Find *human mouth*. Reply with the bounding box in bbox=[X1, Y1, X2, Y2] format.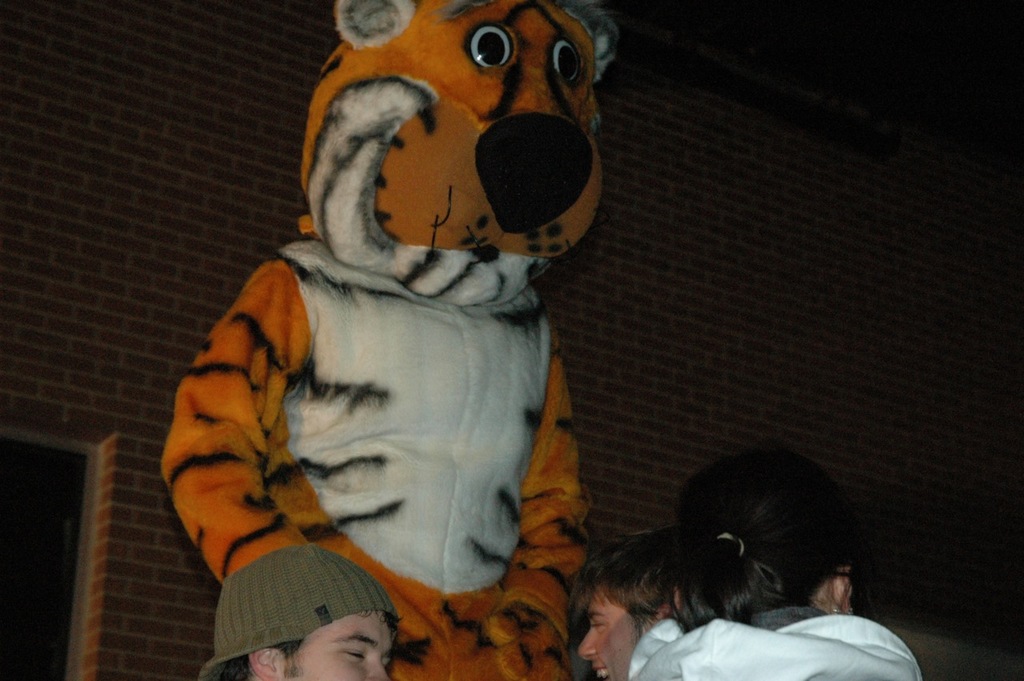
bbox=[592, 663, 612, 680].
